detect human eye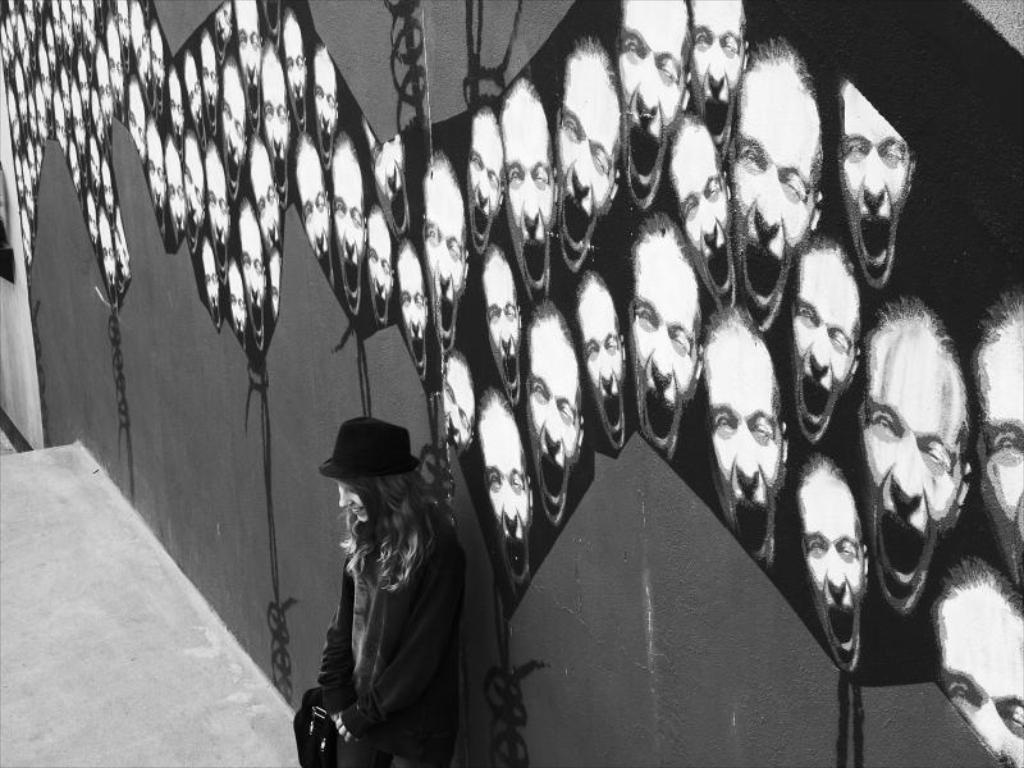
region(250, 31, 264, 51)
